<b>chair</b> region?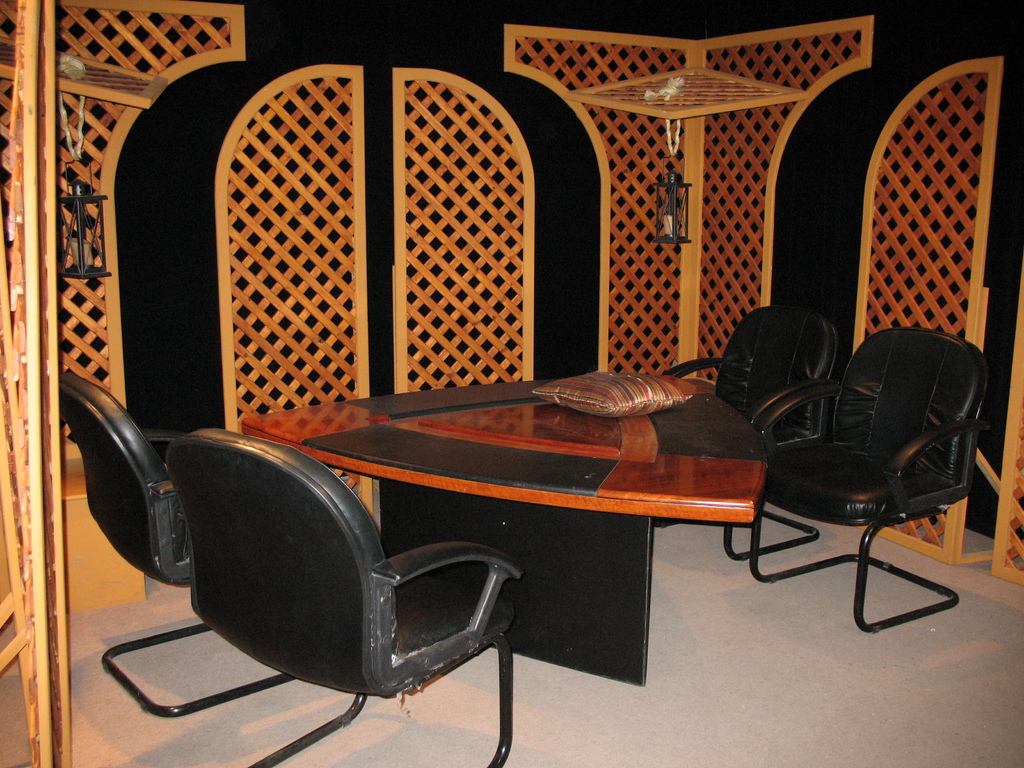
<bbox>653, 302, 849, 564</bbox>
